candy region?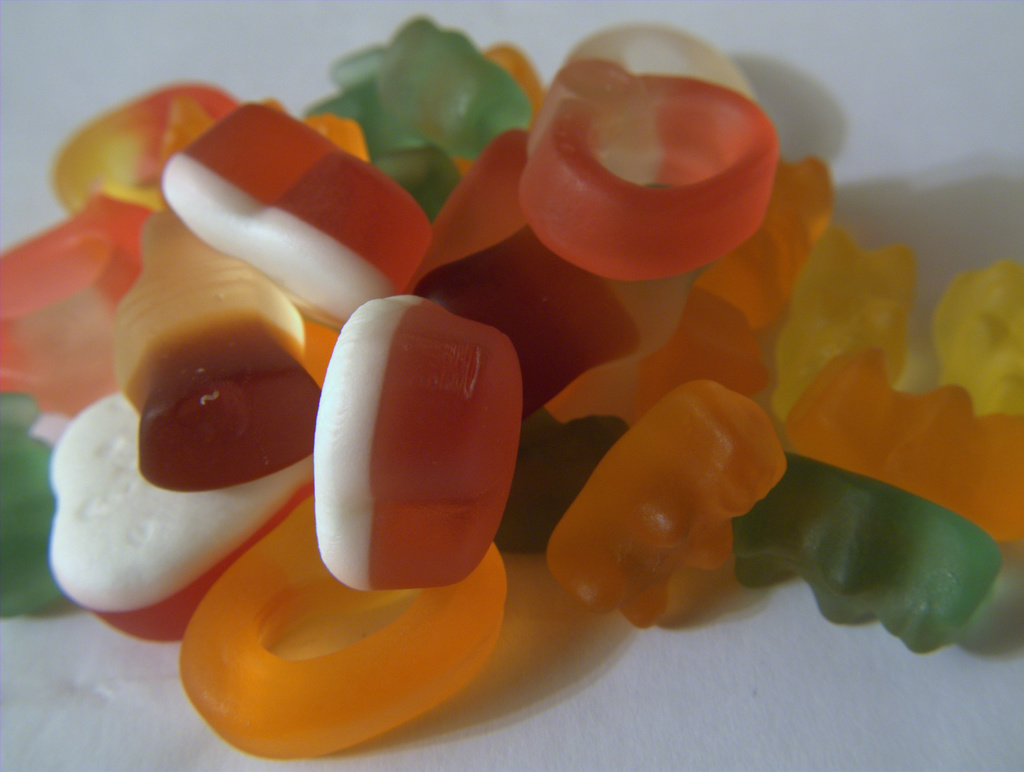
[x1=0, y1=11, x2=1023, y2=762]
